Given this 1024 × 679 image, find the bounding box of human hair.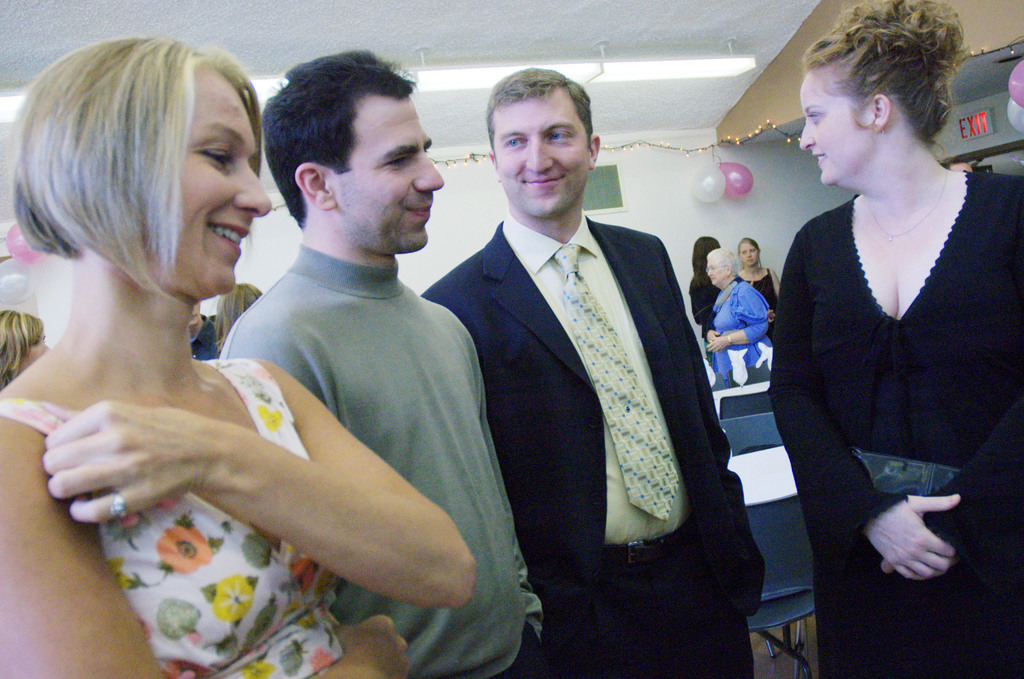
x1=0 y1=309 x2=43 y2=389.
